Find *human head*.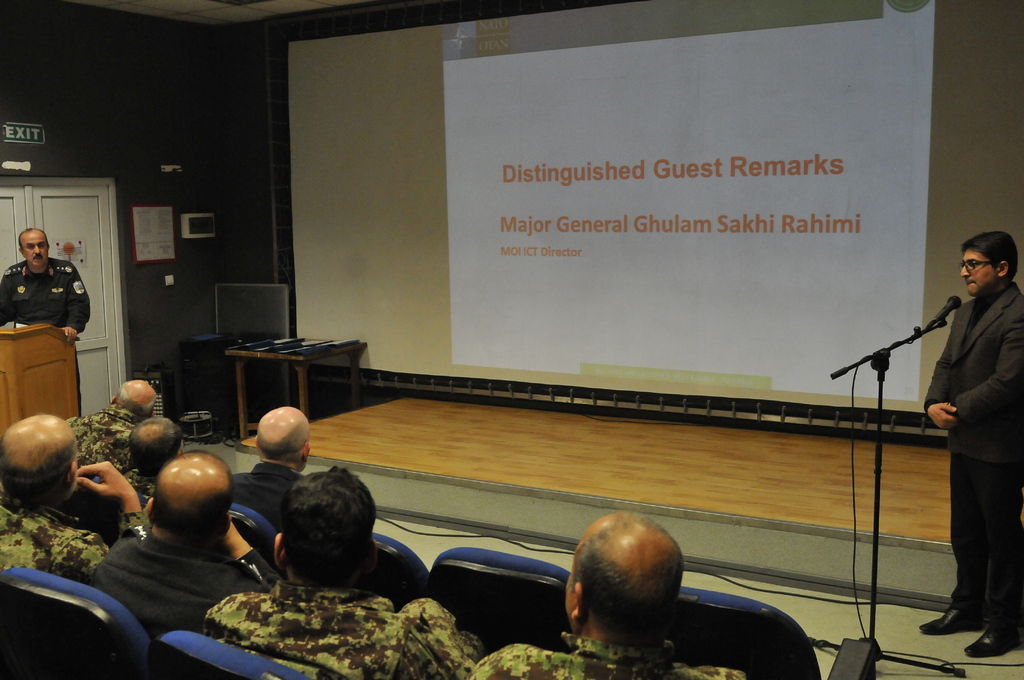
BBox(957, 234, 1021, 299).
